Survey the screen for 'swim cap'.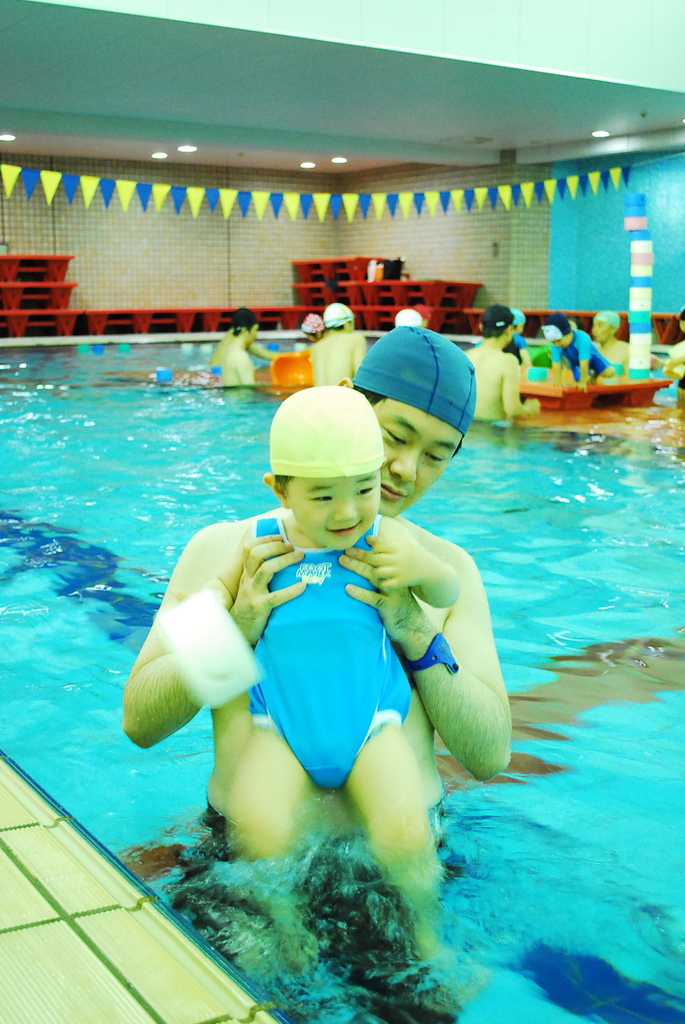
Survey found: [x1=269, y1=378, x2=381, y2=480].
